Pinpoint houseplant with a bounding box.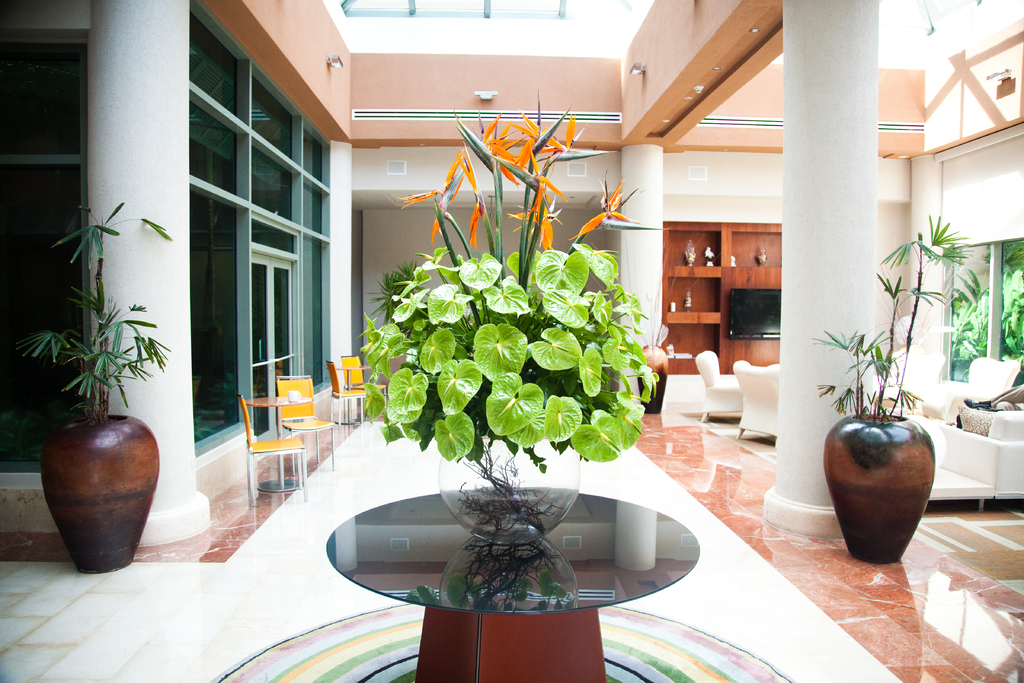
region(812, 207, 966, 554).
